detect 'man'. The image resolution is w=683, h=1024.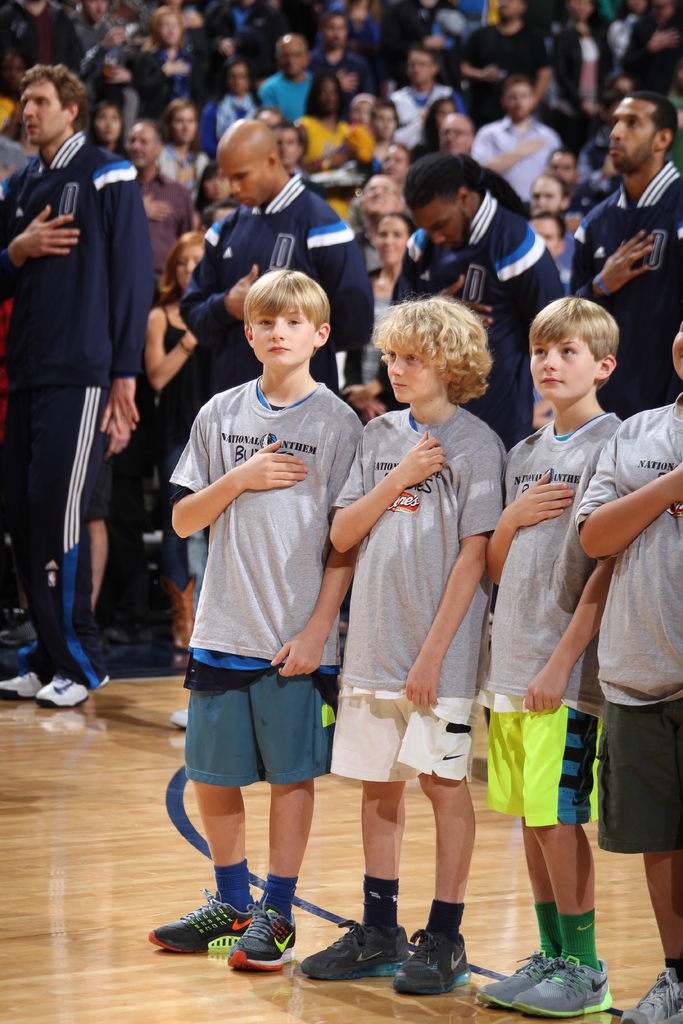
[x1=545, y1=146, x2=600, y2=214].
